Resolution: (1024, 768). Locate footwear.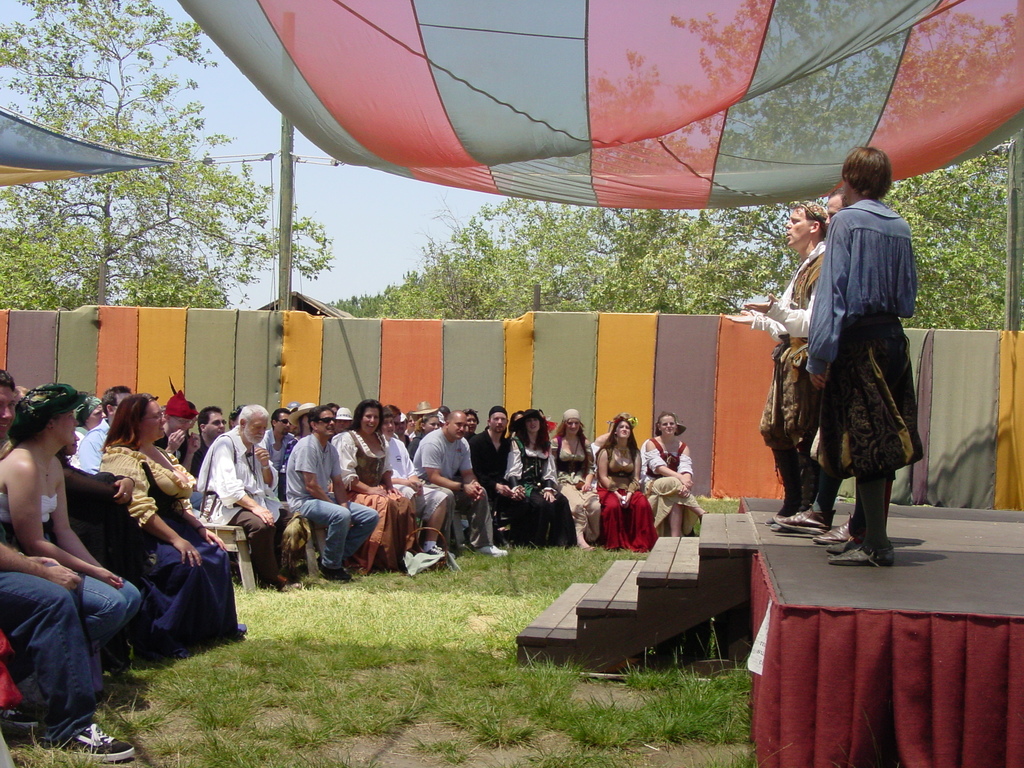
rect(313, 556, 361, 580).
